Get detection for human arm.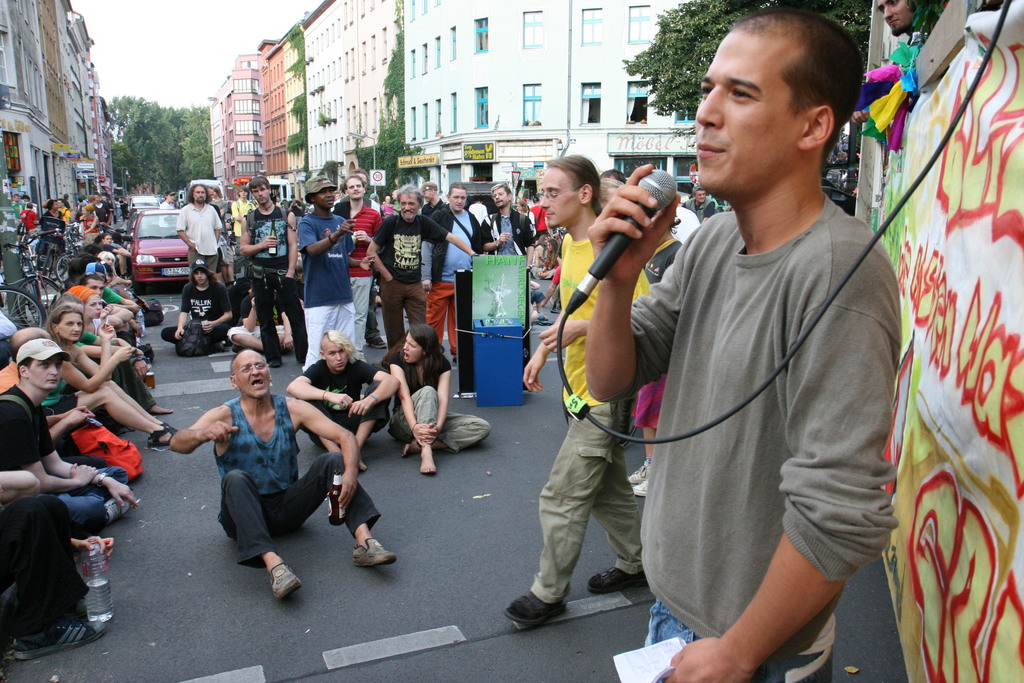
Detection: bbox=[0, 466, 41, 506].
